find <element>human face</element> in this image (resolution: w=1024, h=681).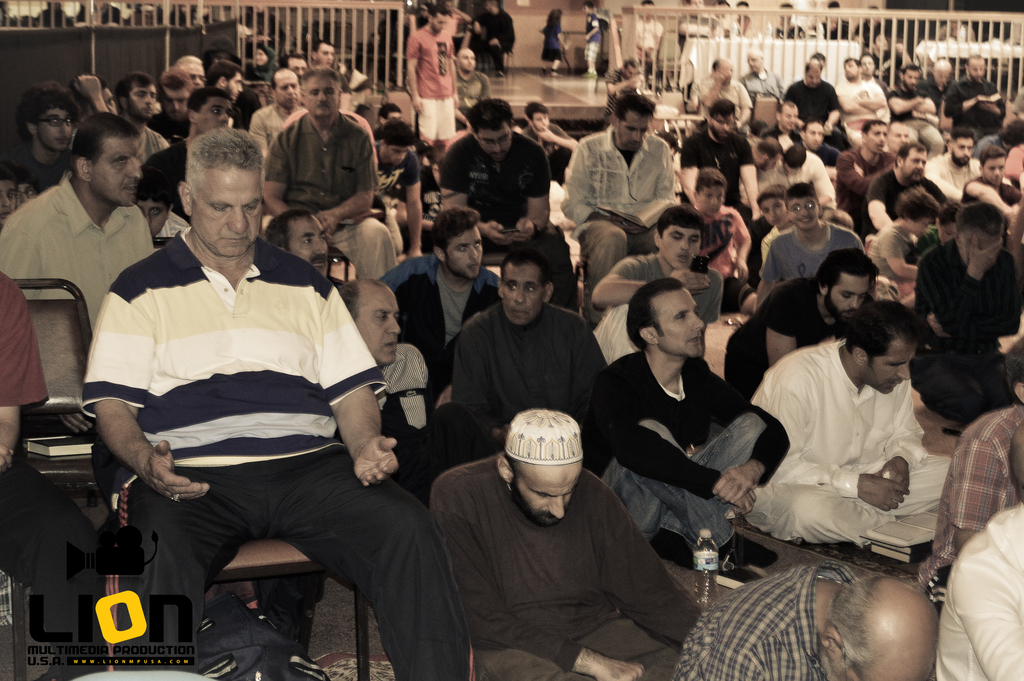
pyautogui.locateOnScreen(444, 224, 483, 277).
